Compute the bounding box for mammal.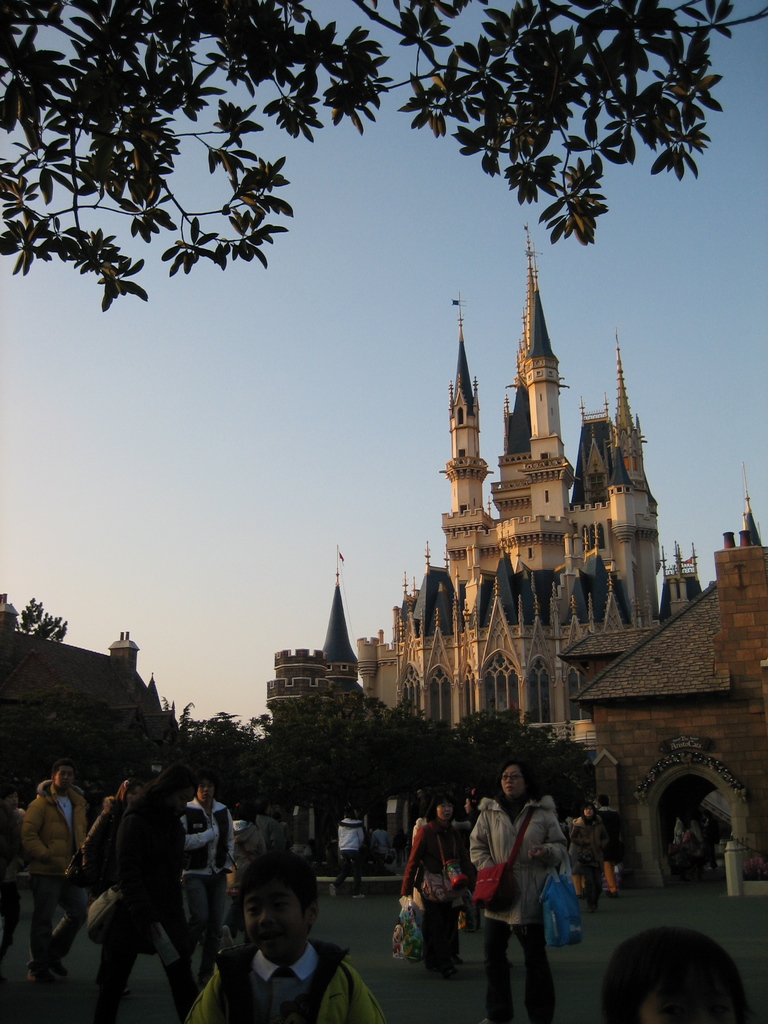
region(0, 785, 34, 967).
